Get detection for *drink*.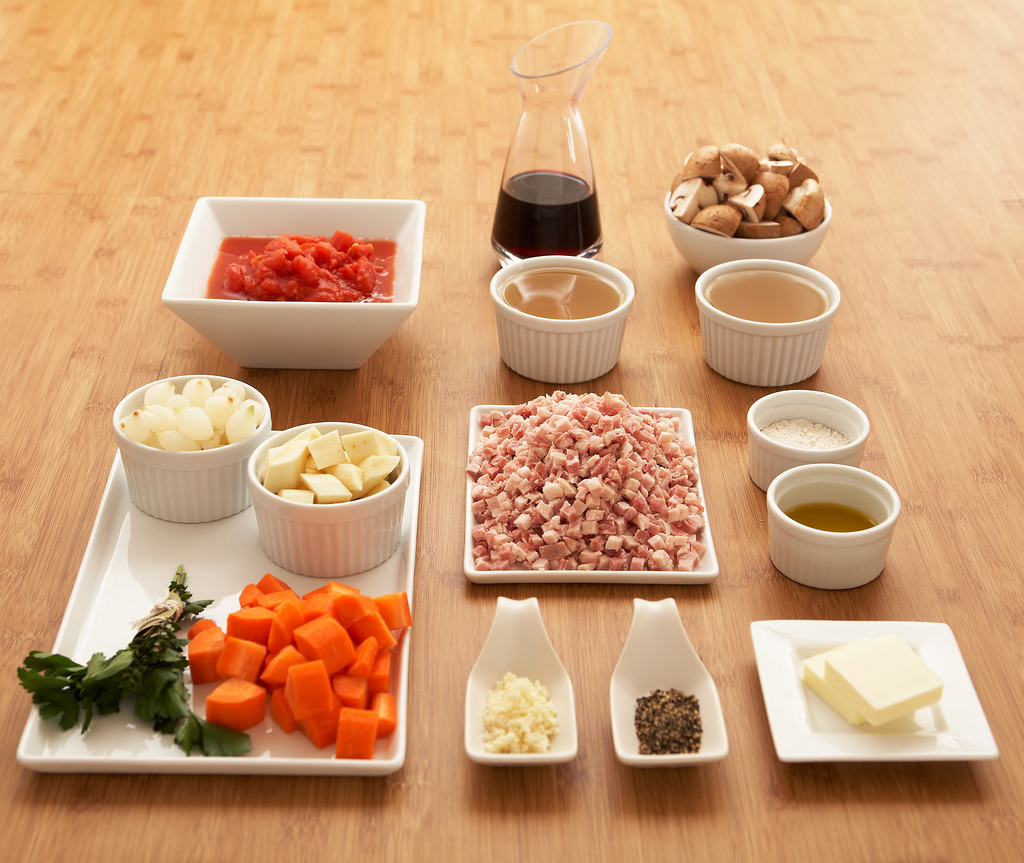
Detection: (702,272,829,322).
